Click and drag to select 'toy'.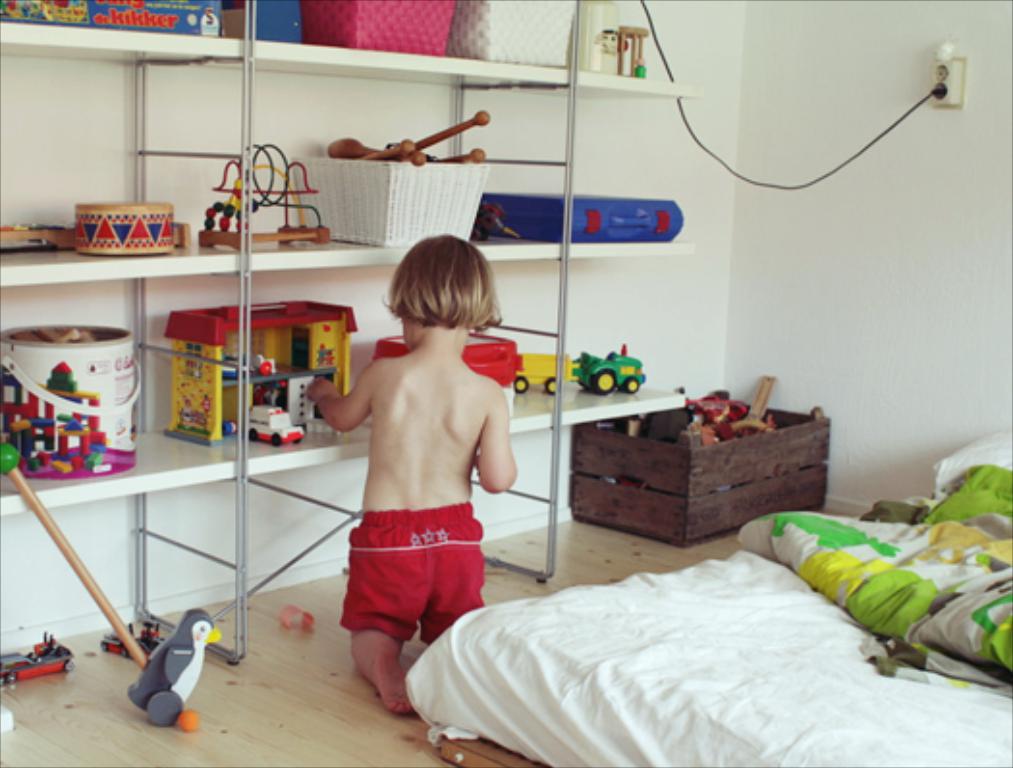
Selection: [x1=374, y1=328, x2=523, y2=417].
